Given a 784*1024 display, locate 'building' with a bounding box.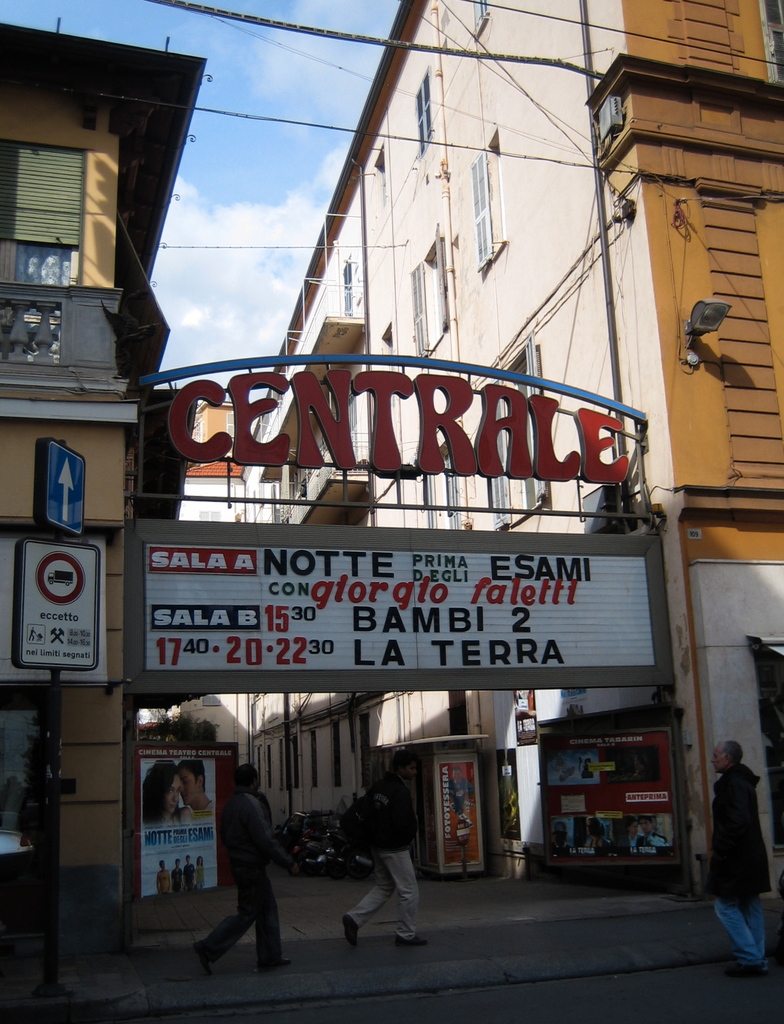
Located: <box>178,400,260,769</box>.
